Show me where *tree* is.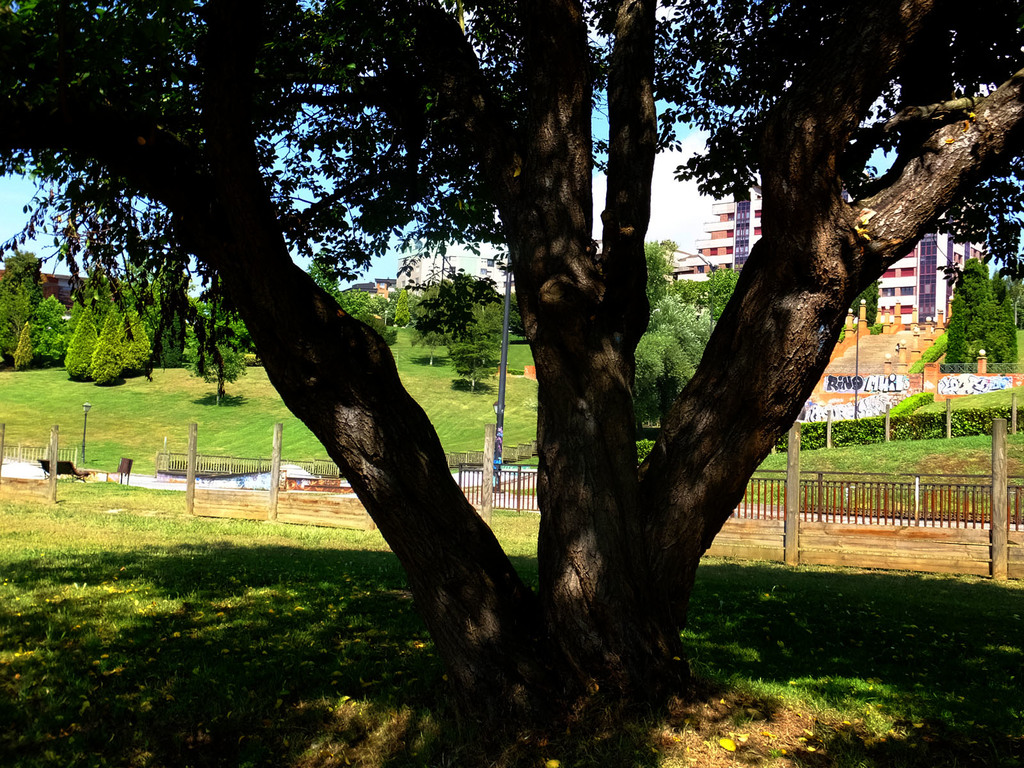
*tree* is at 83, 298, 126, 391.
